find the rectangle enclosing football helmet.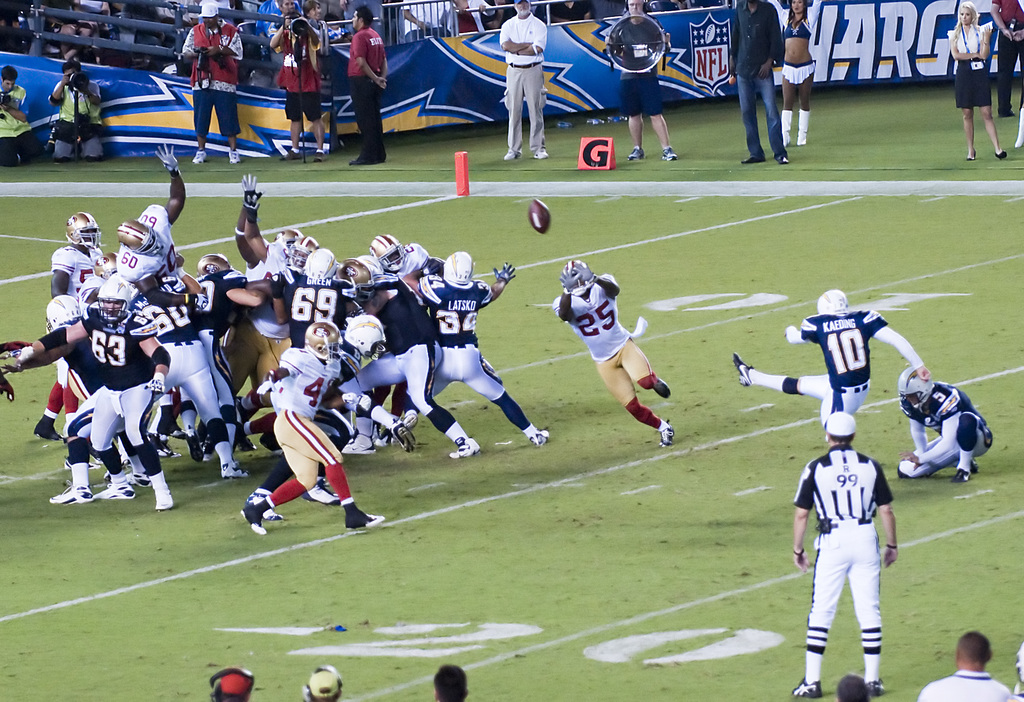
rect(76, 272, 102, 324).
